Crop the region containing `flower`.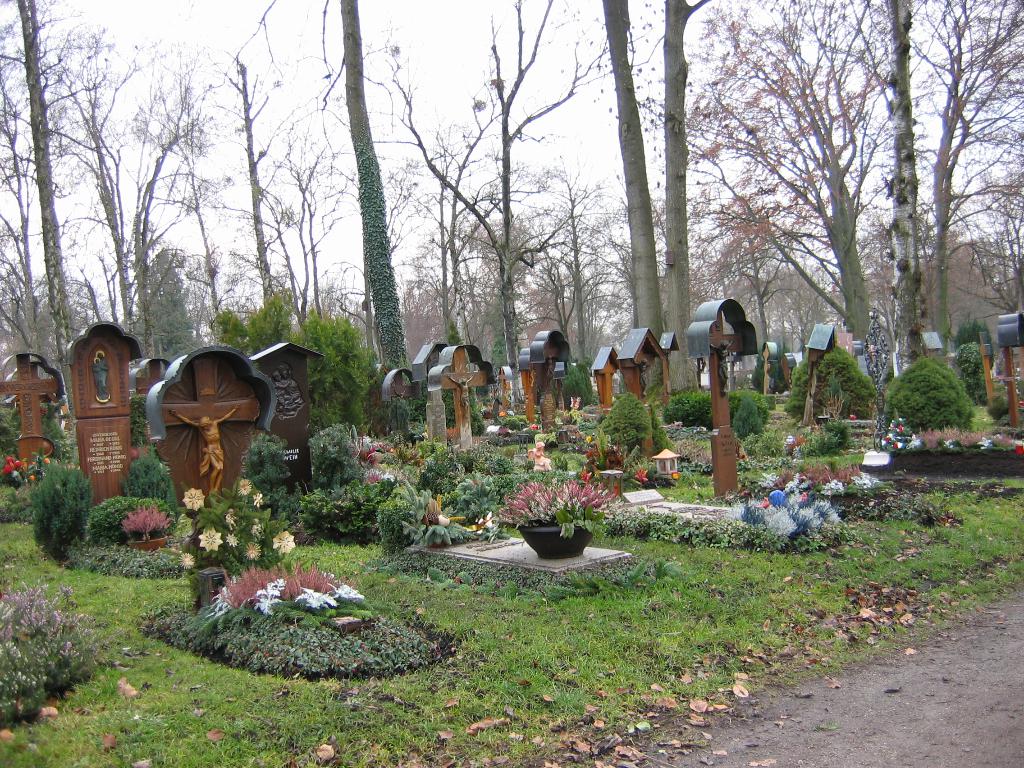
Crop region: bbox=[227, 535, 238, 552].
